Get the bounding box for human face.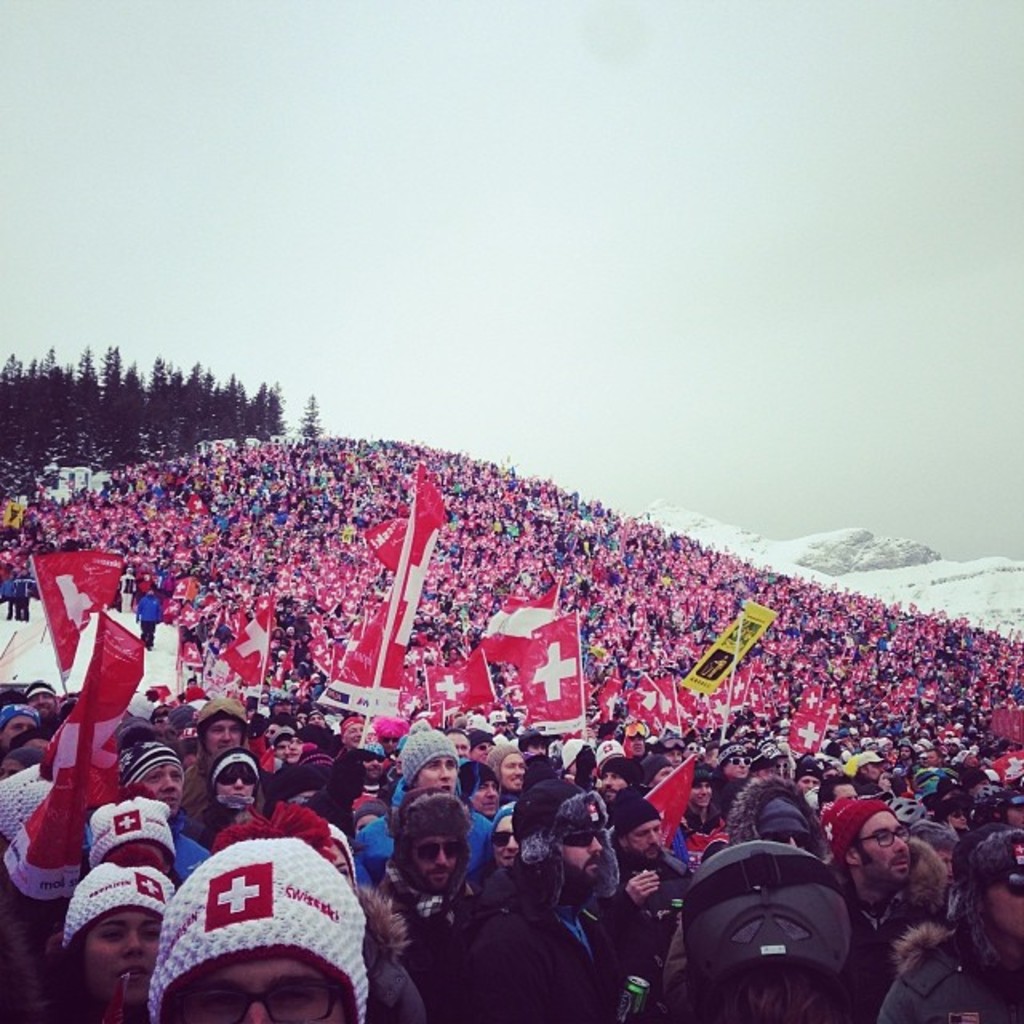
32,691,56,720.
